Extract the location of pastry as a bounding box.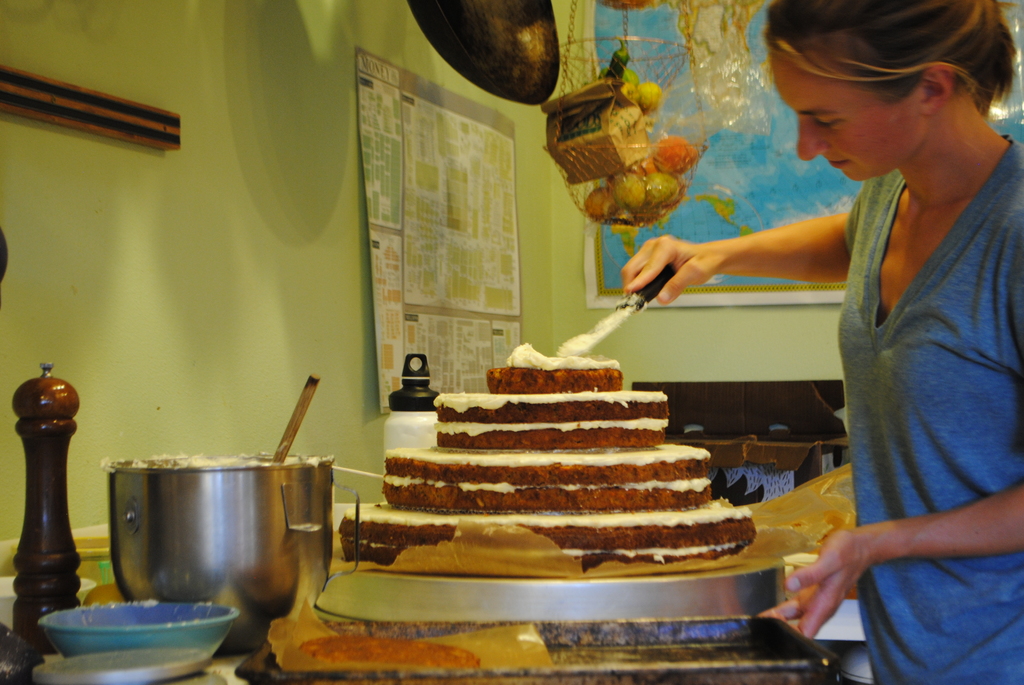
(left=359, top=350, right=783, bottom=591).
